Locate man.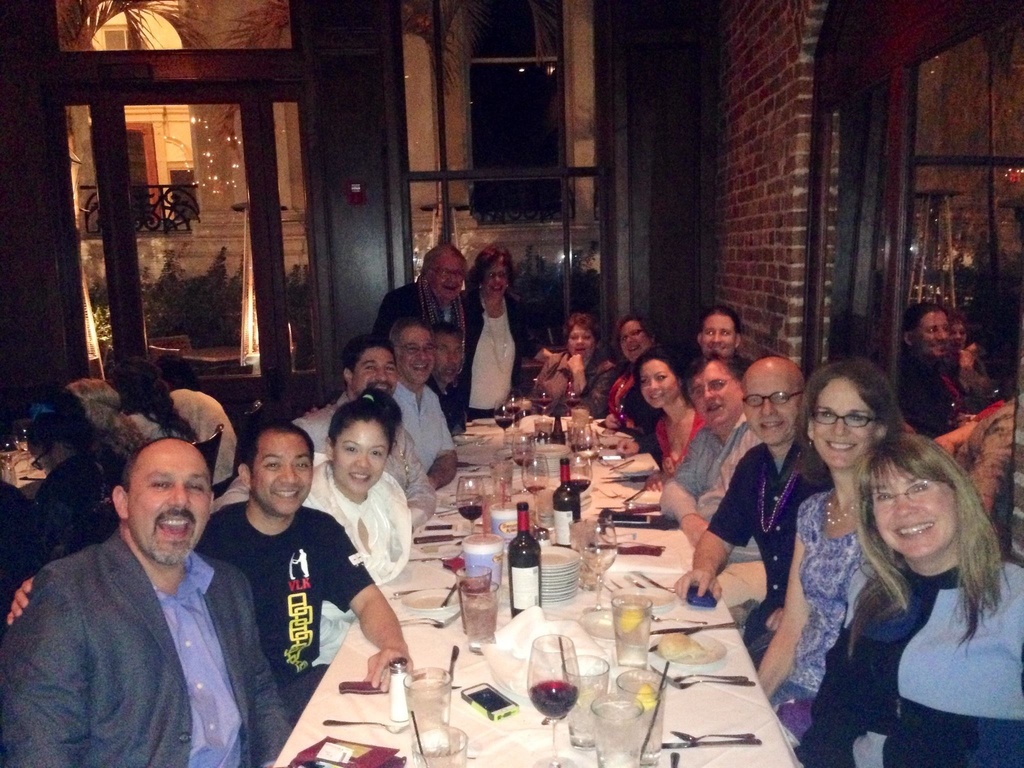
Bounding box: pyautogui.locateOnScreen(291, 328, 438, 529).
